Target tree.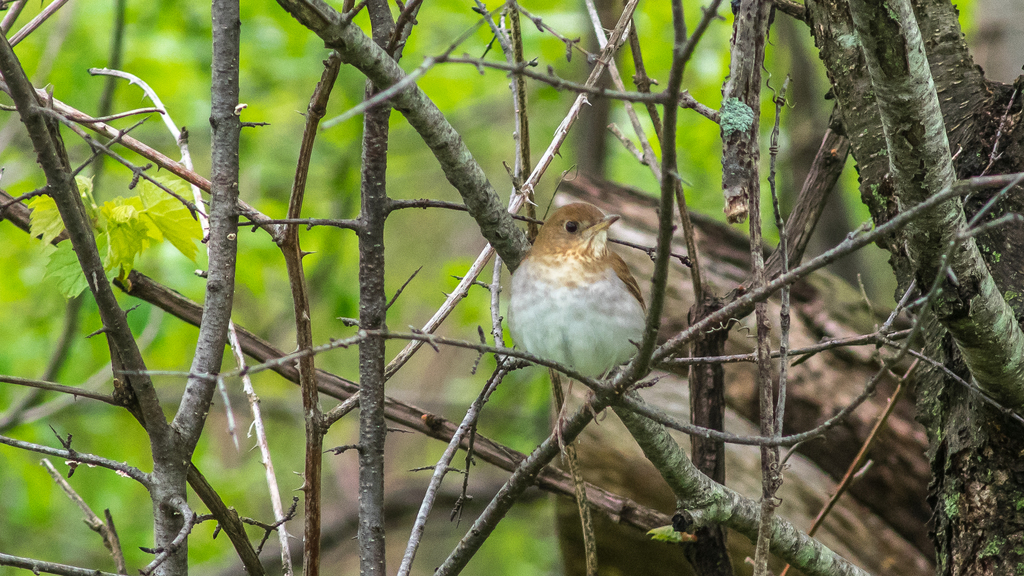
Target region: [x1=0, y1=0, x2=1023, y2=575].
